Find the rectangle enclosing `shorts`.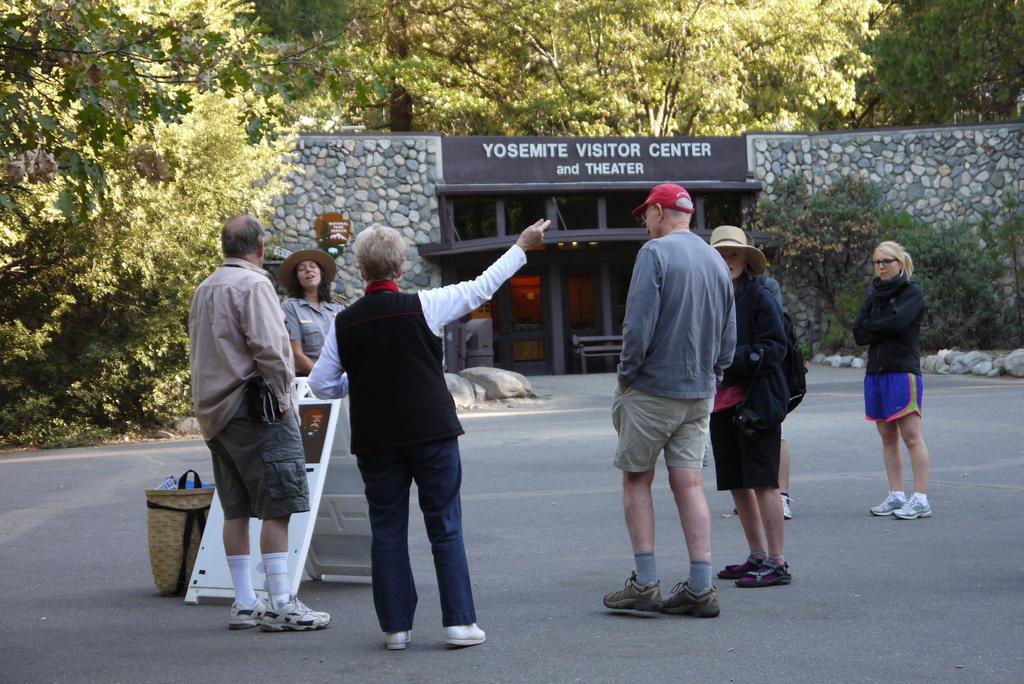
rect(703, 398, 790, 488).
